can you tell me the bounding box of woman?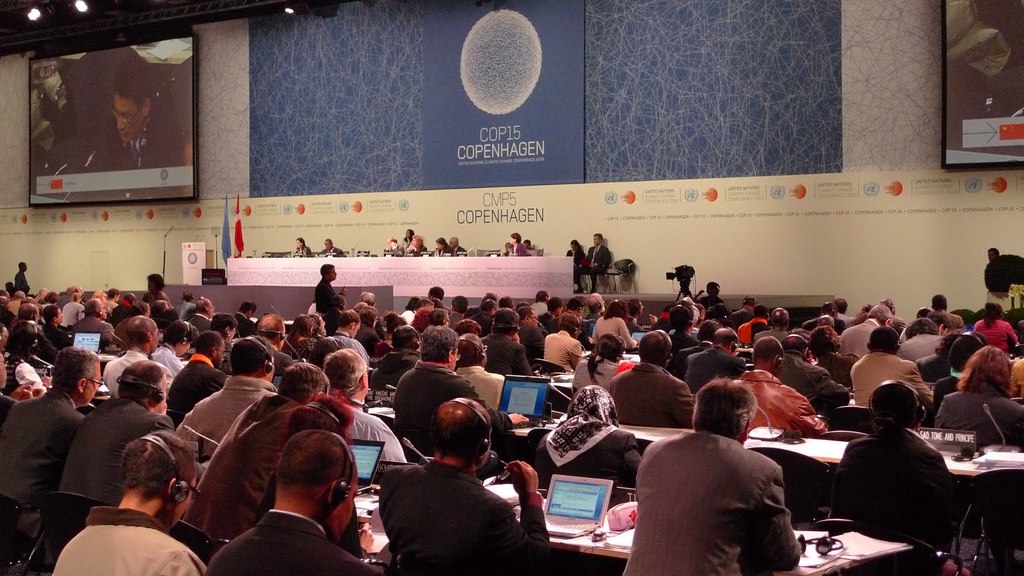
[370,310,408,368].
